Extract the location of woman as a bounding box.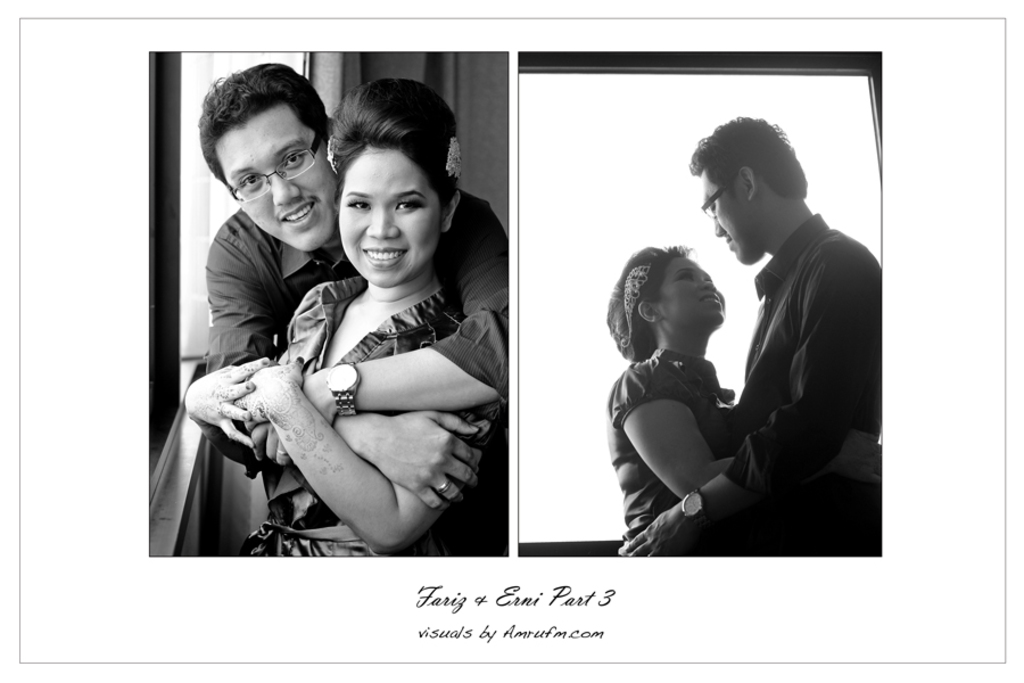
(602, 242, 761, 565).
